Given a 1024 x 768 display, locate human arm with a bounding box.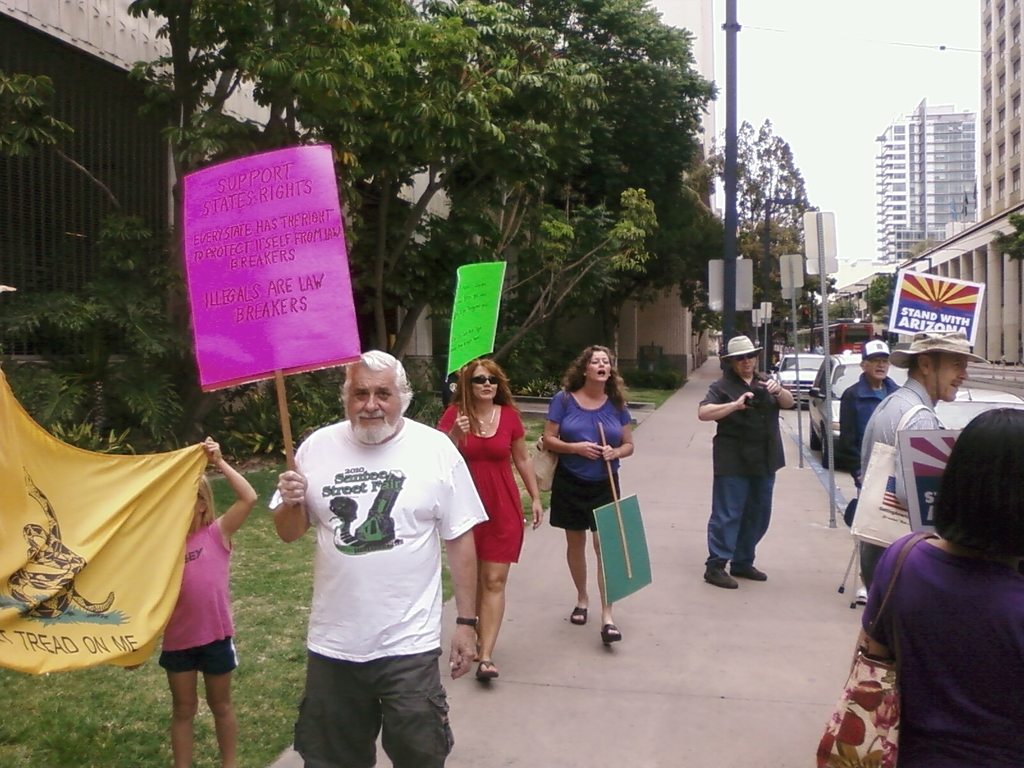
Located: 442,447,484,680.
